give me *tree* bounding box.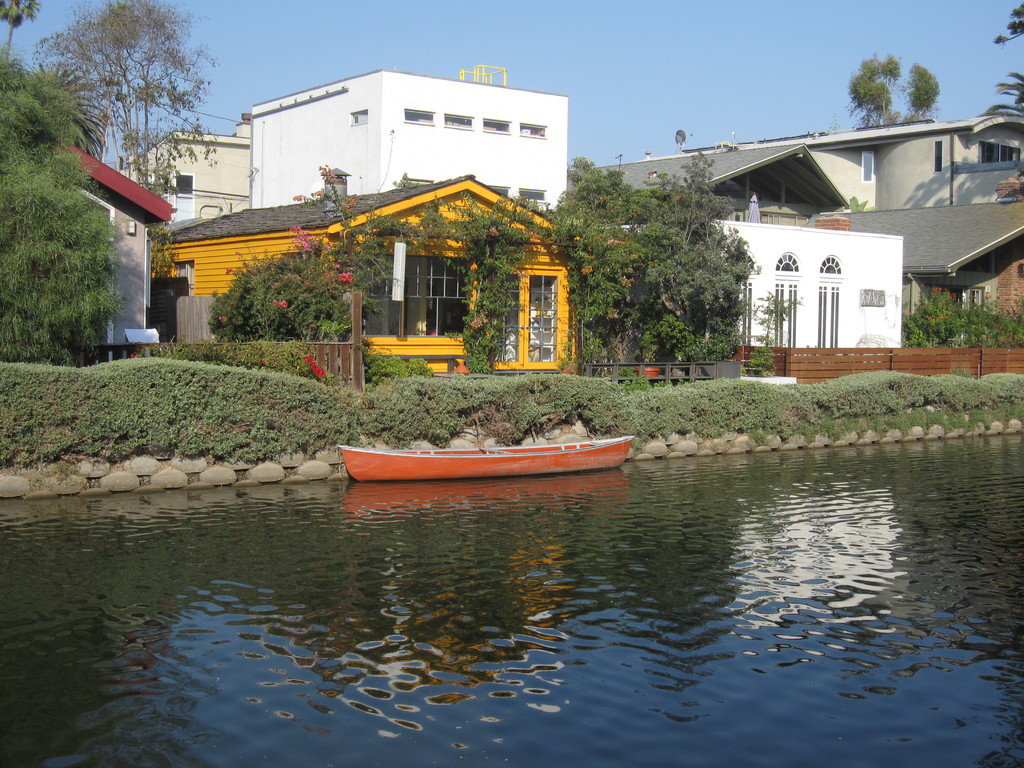
[205, 223, 369, 339].
